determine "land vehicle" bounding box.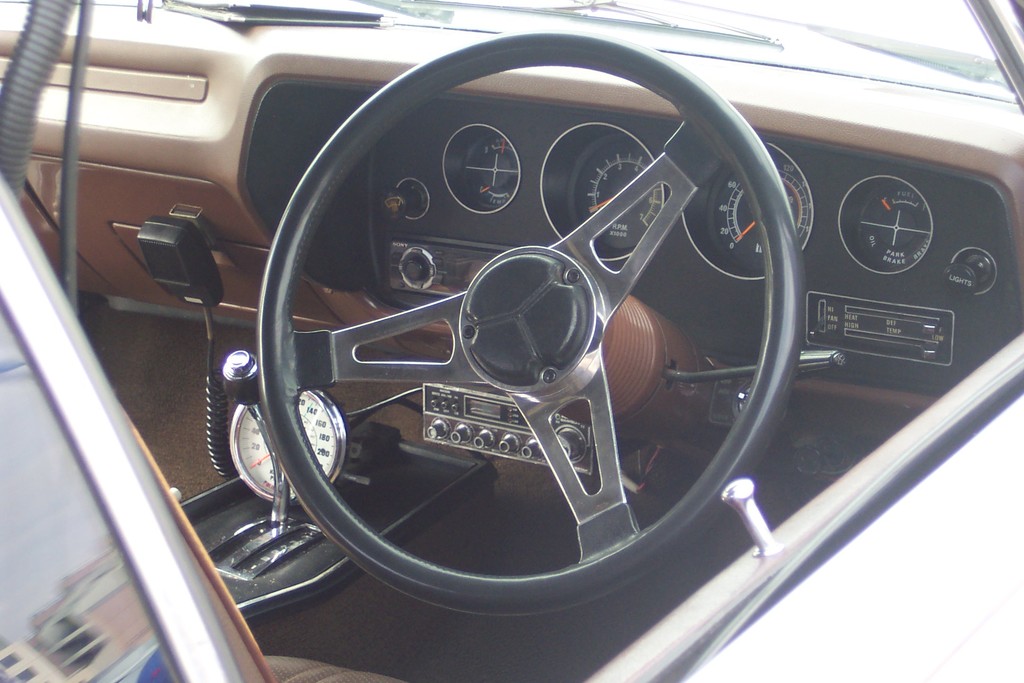
Determined: BBox(0, 0, 1023, 682).
